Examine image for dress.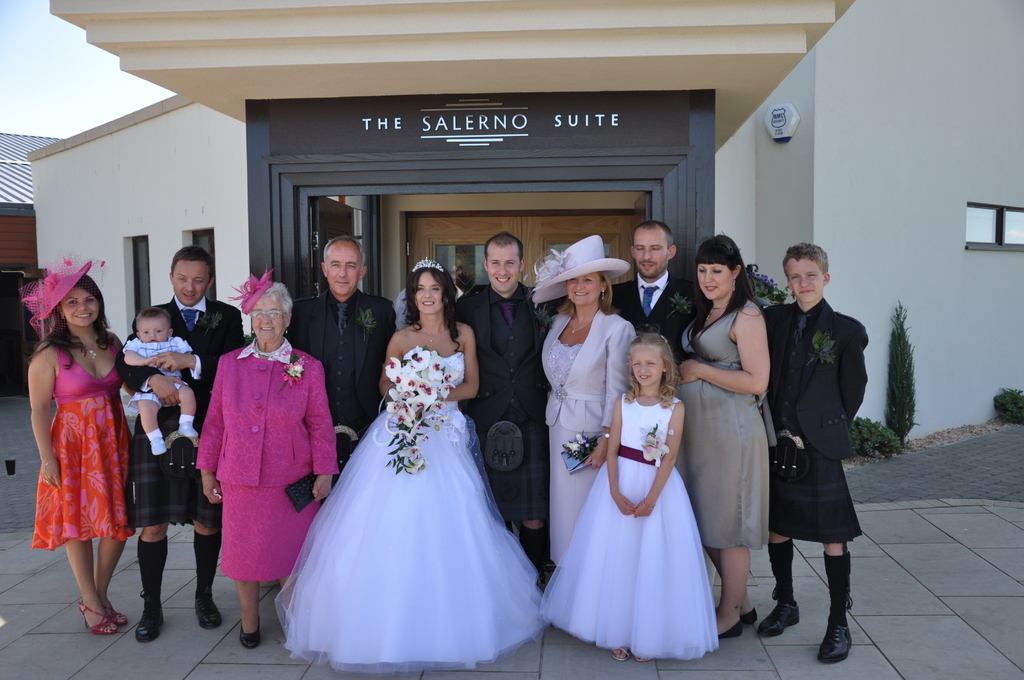
Examination result: bbox=[673, 299, 772, 553].
